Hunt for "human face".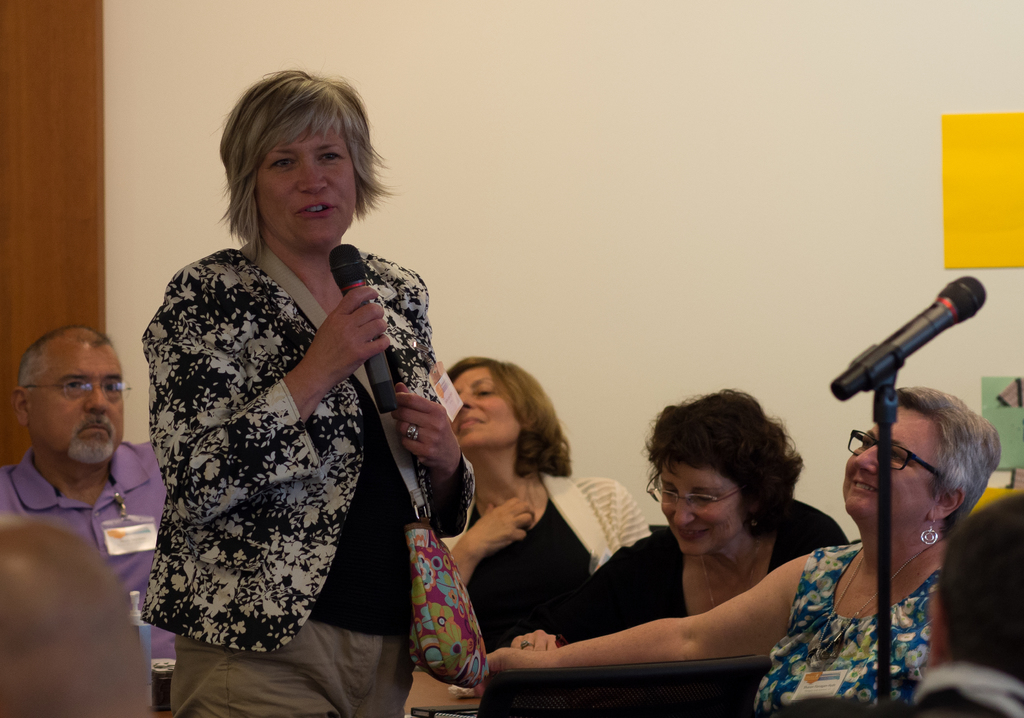
Hunted down at [x1=259, y1=106, x2=357, y2=245].
